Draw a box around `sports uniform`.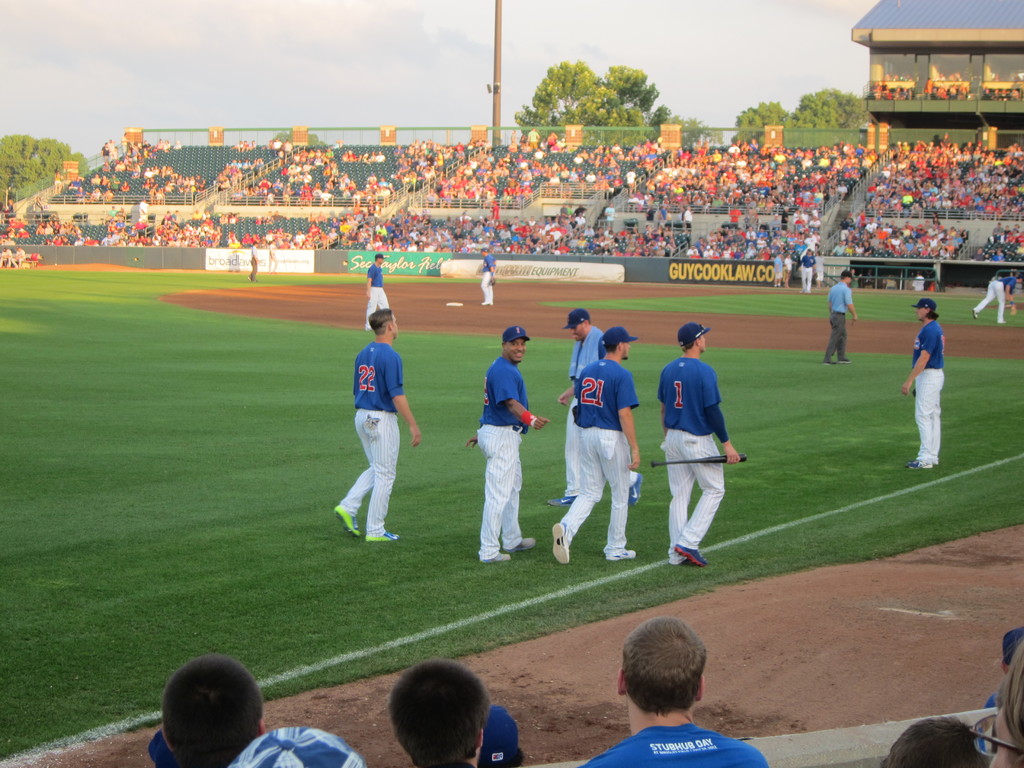
[364, 260, 396, 327].
